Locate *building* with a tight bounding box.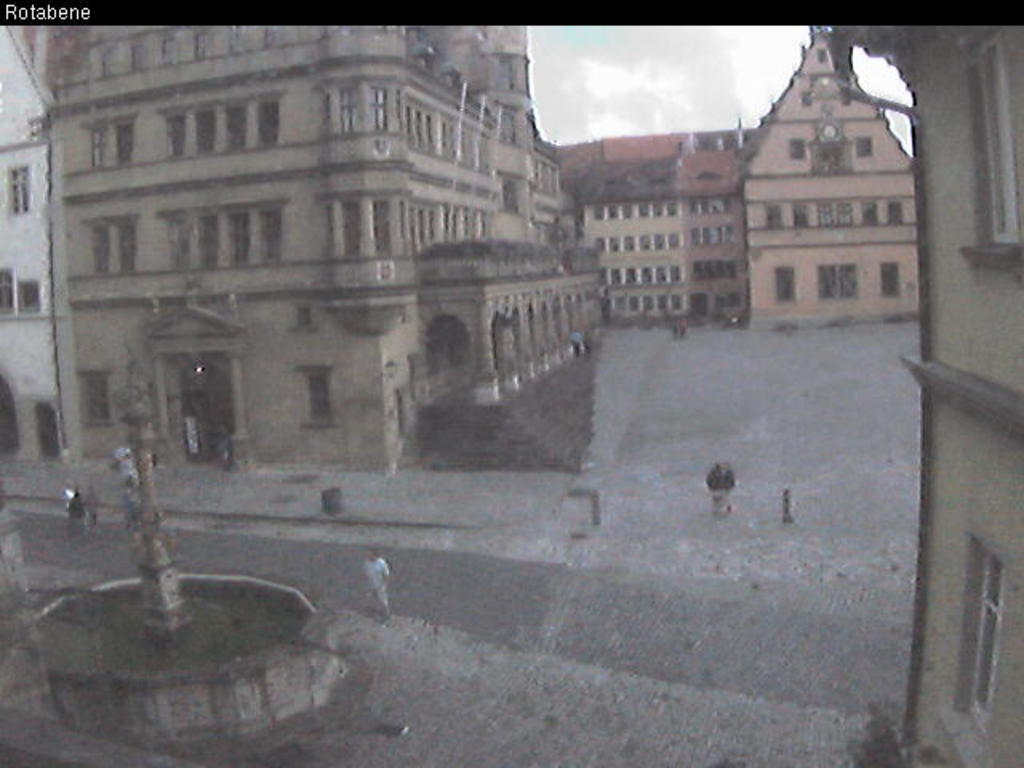
(827, 22, 1022, 766).
